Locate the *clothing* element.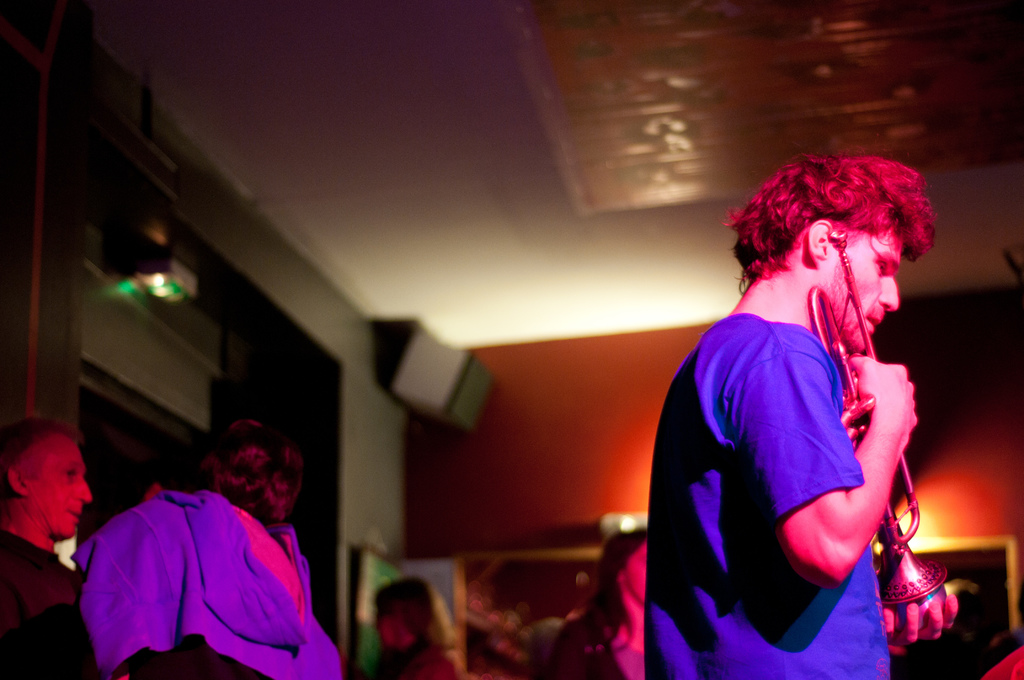
Element bbox: region(552, 606, 642, 679).
